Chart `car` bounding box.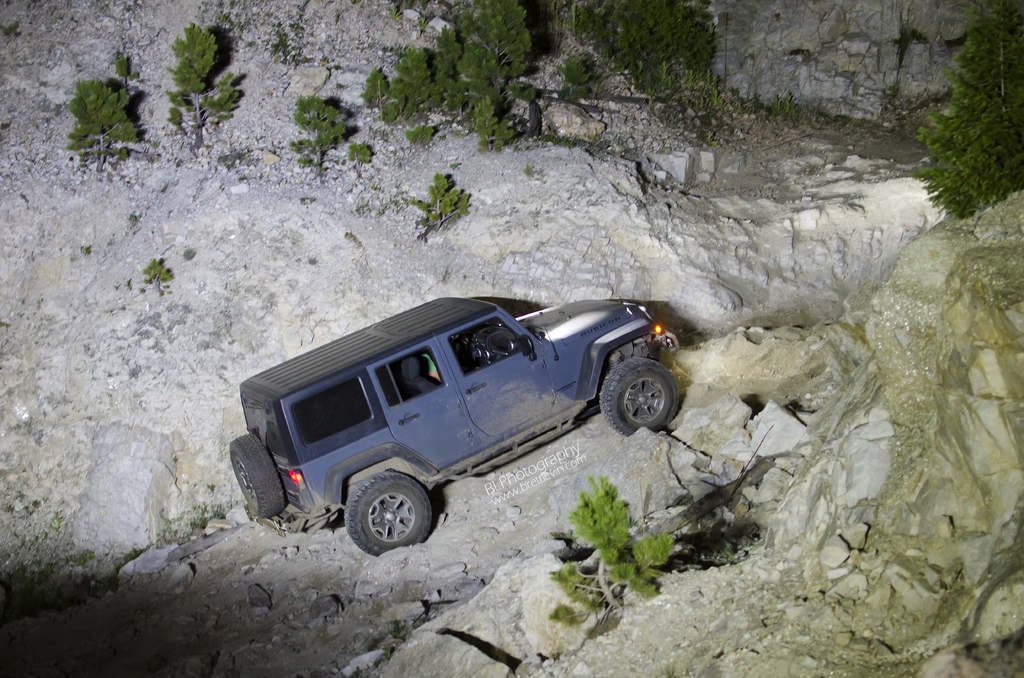
Charted: box=[232, 283, 679, 560].
